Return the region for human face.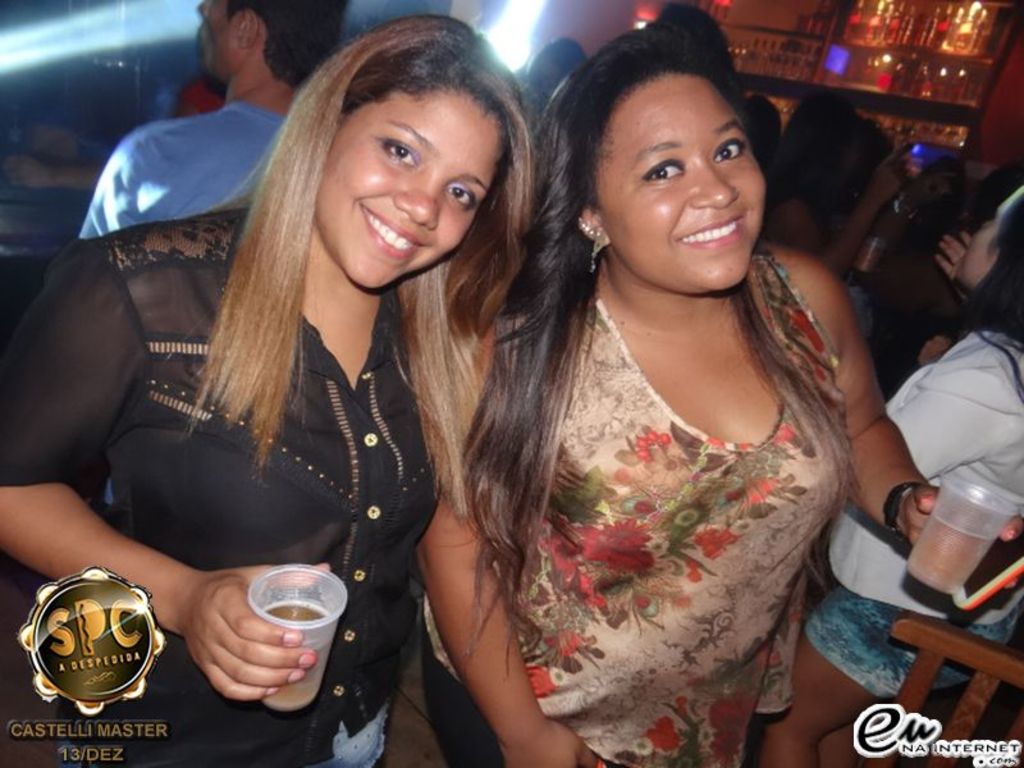
x1=189, y1=0, x2=227, y2=79.
